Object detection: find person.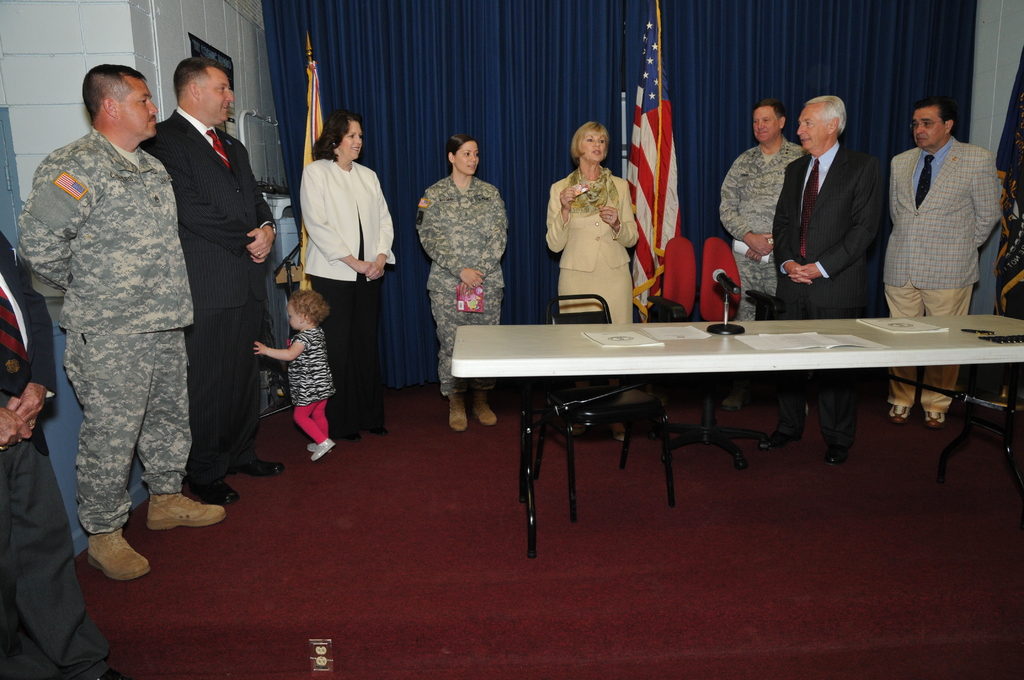
<bbox>0, 227, 124, 679</bbox>.
